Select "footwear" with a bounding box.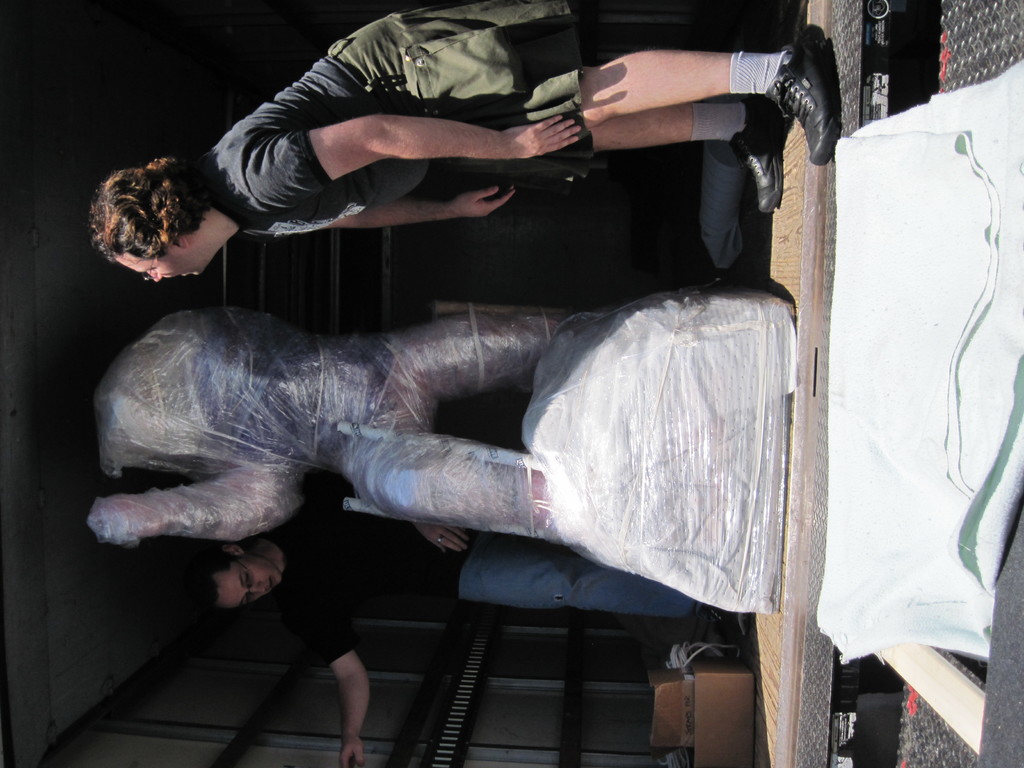
[x1=731, y1=95, x2=785, y2=217].
